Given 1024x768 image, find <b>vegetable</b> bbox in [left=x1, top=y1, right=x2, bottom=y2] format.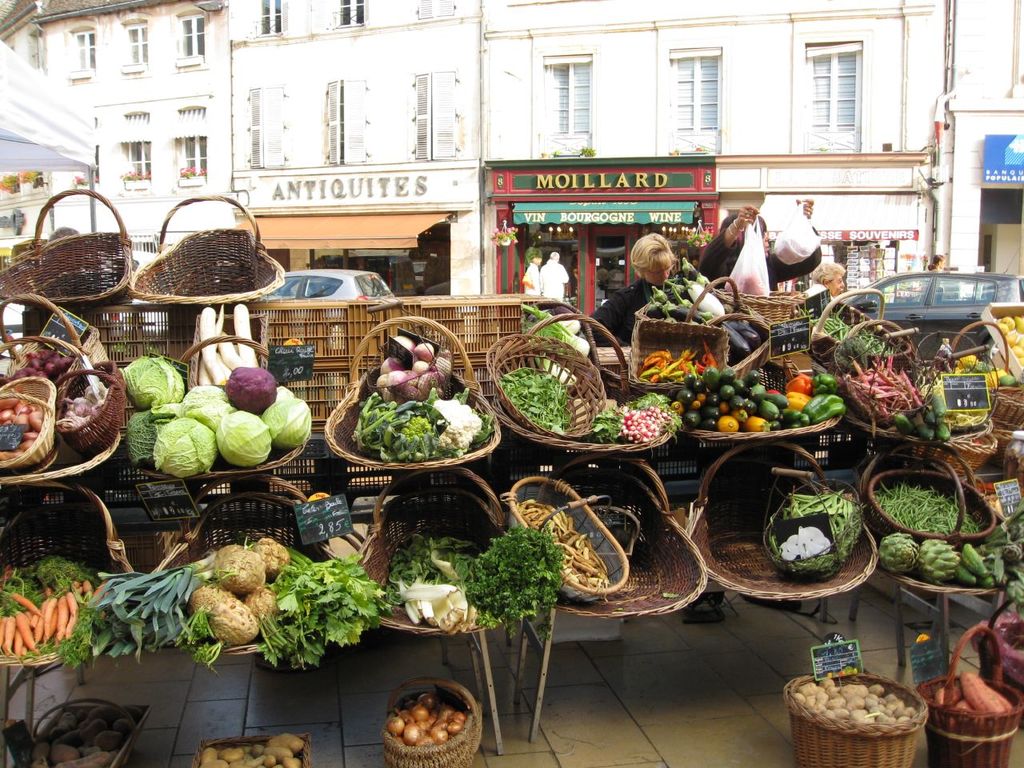
[left=133, top=397, right=214, bottom=492].
